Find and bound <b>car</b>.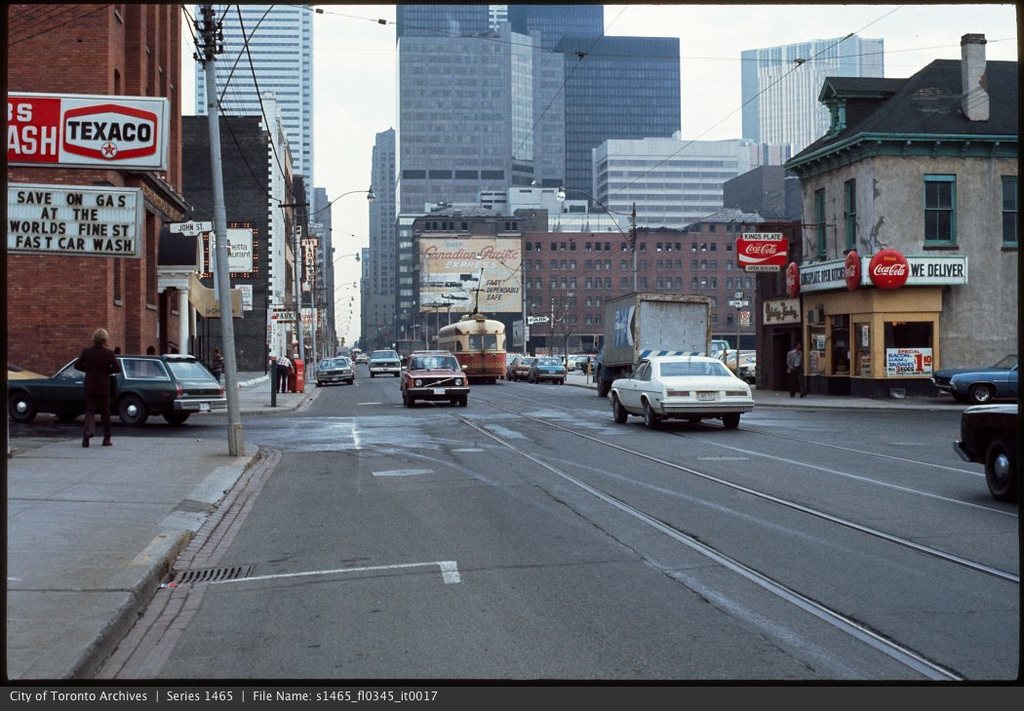
Bound: {"x1": 403, "y1": 350, "x2": 469, "y2": 405}.
